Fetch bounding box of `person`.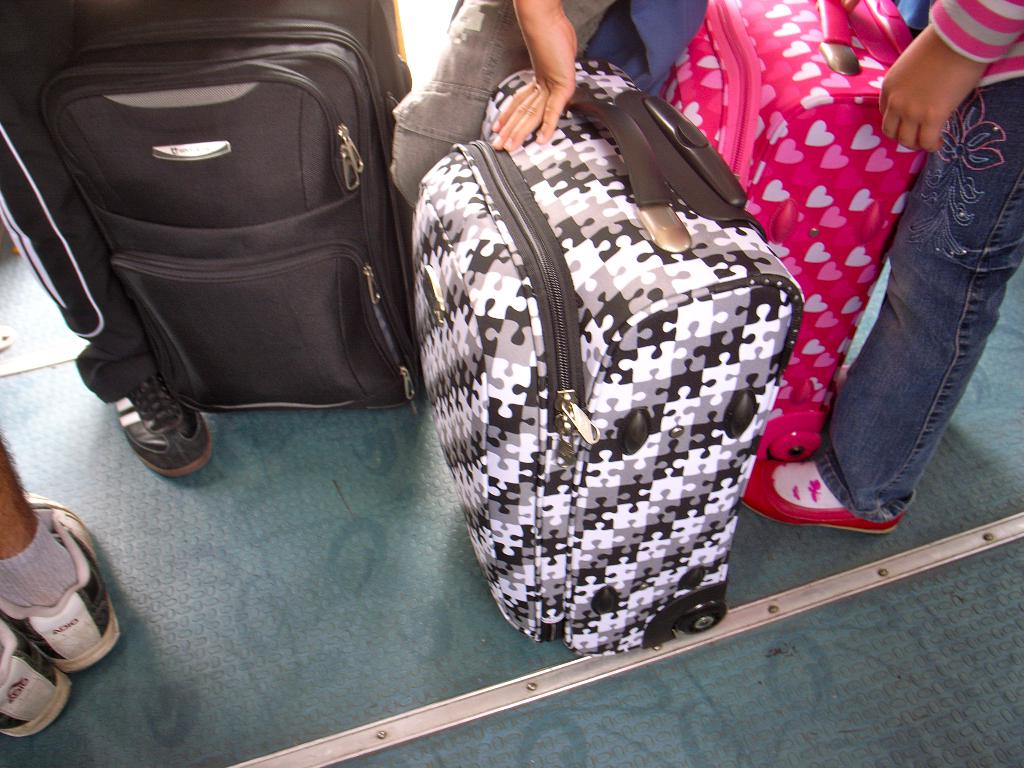
Bbox: <region>0, 431, 124, 742</region>.
